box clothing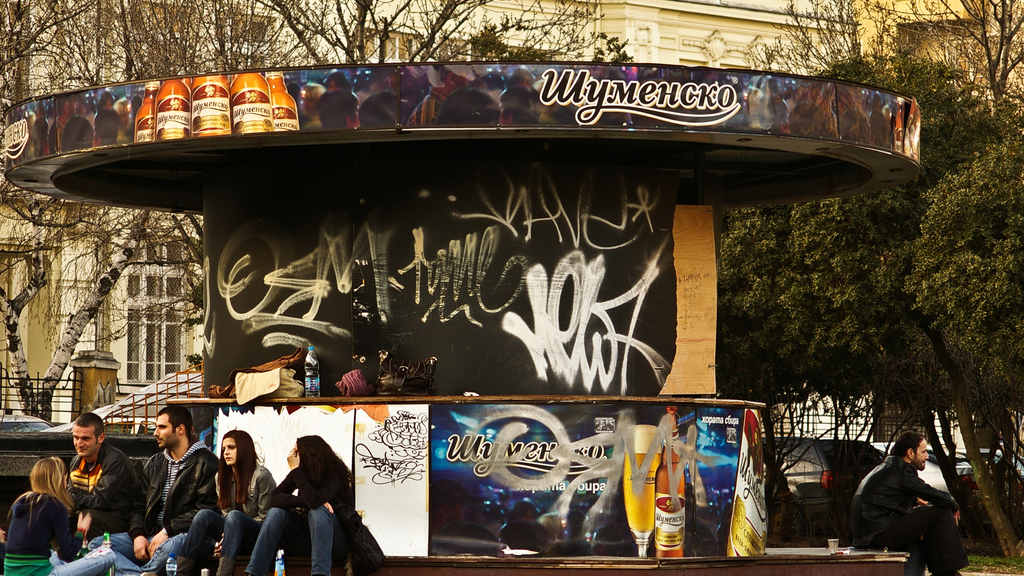
[left=853, top=459, right=966, bottom=575]
